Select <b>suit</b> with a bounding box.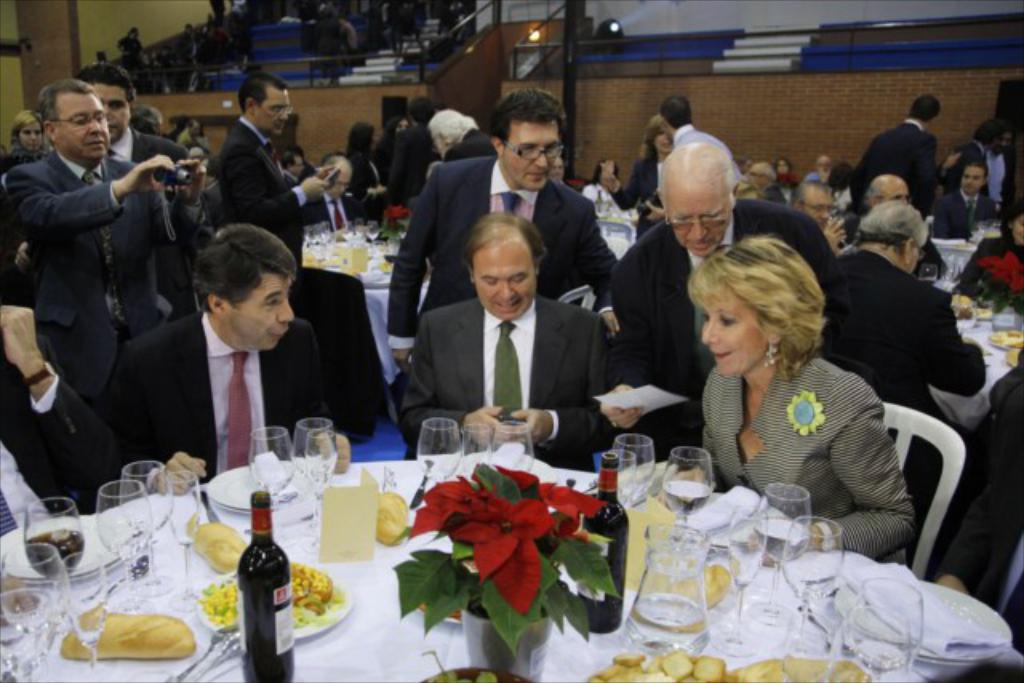
x1=130, y1=133, x2=195, y2=314.
